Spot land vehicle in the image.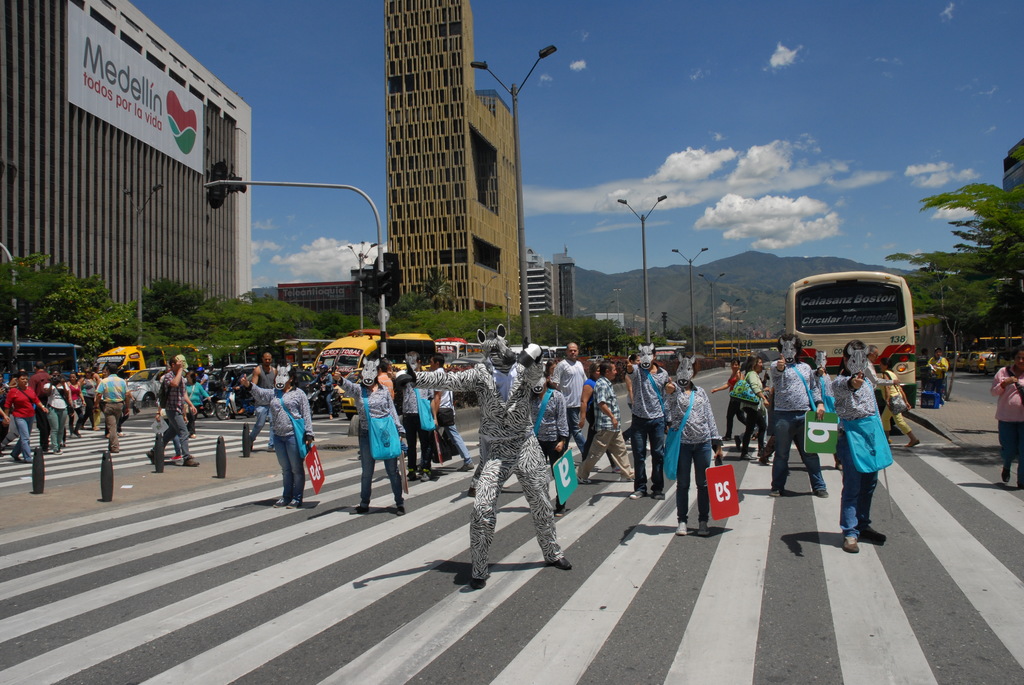
land vehicle found at (973,338,1020,343).
